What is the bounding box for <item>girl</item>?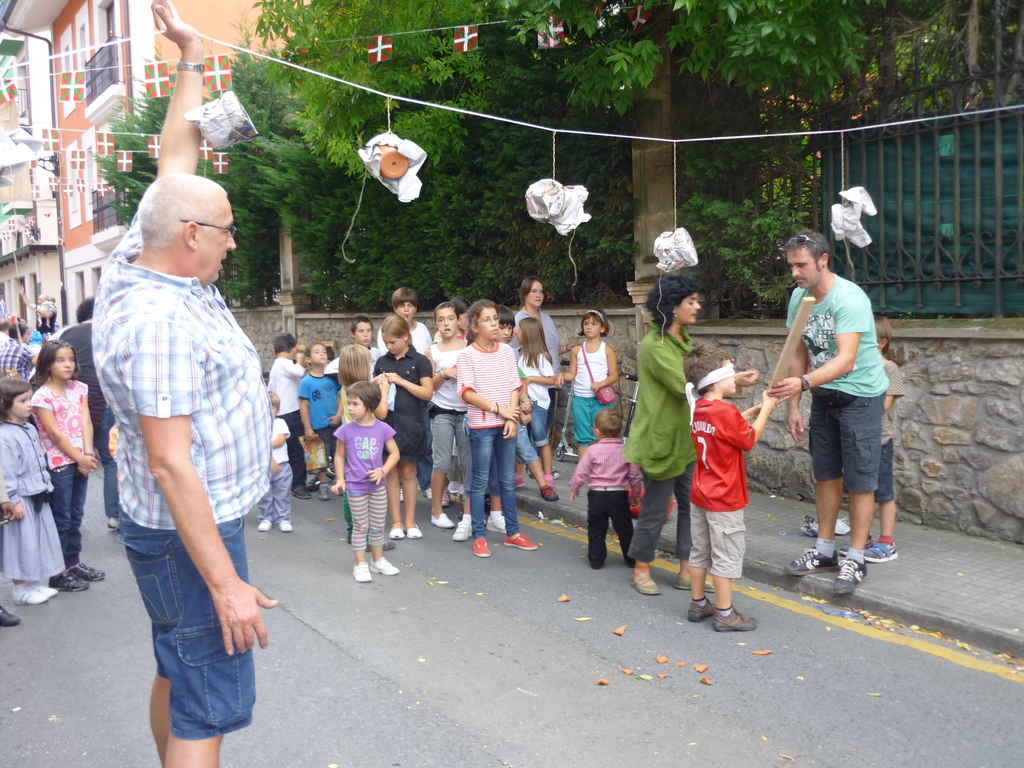
(x1=24, y1=342, x2=102, y2=581).
